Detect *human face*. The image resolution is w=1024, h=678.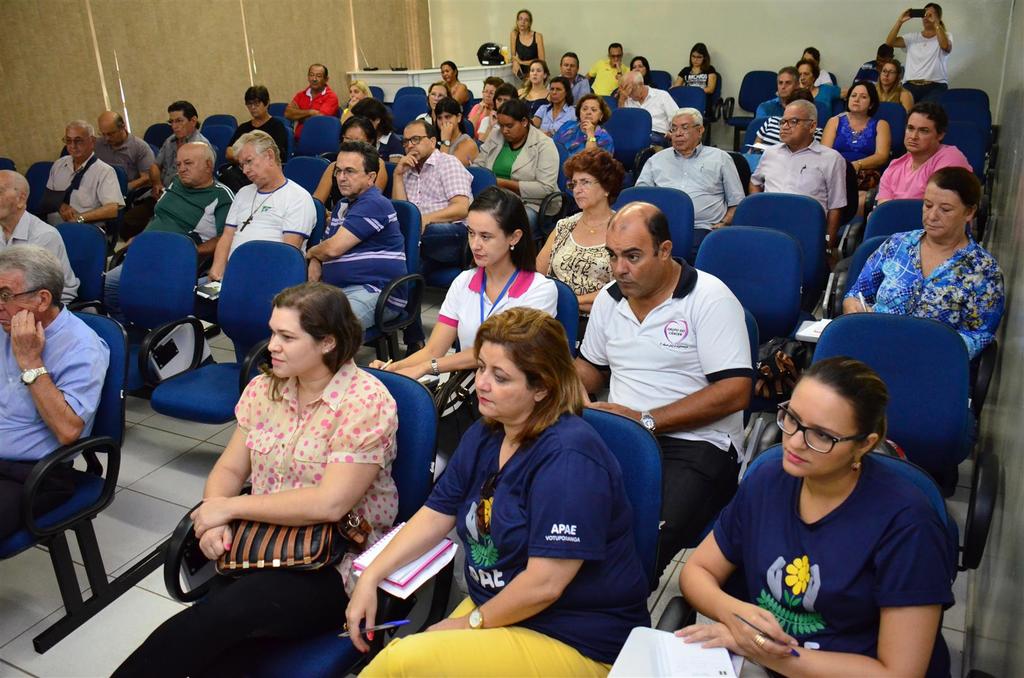
bbox(401, 123, 431, 157).
